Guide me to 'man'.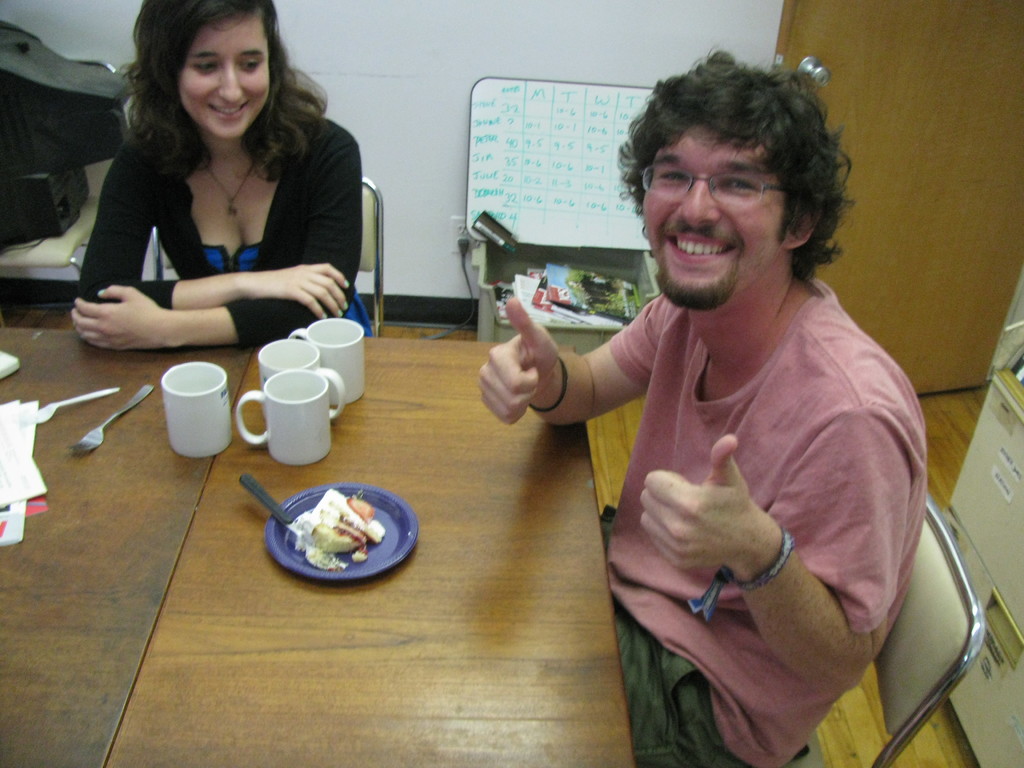
Guidance: (527,60,941,764).
